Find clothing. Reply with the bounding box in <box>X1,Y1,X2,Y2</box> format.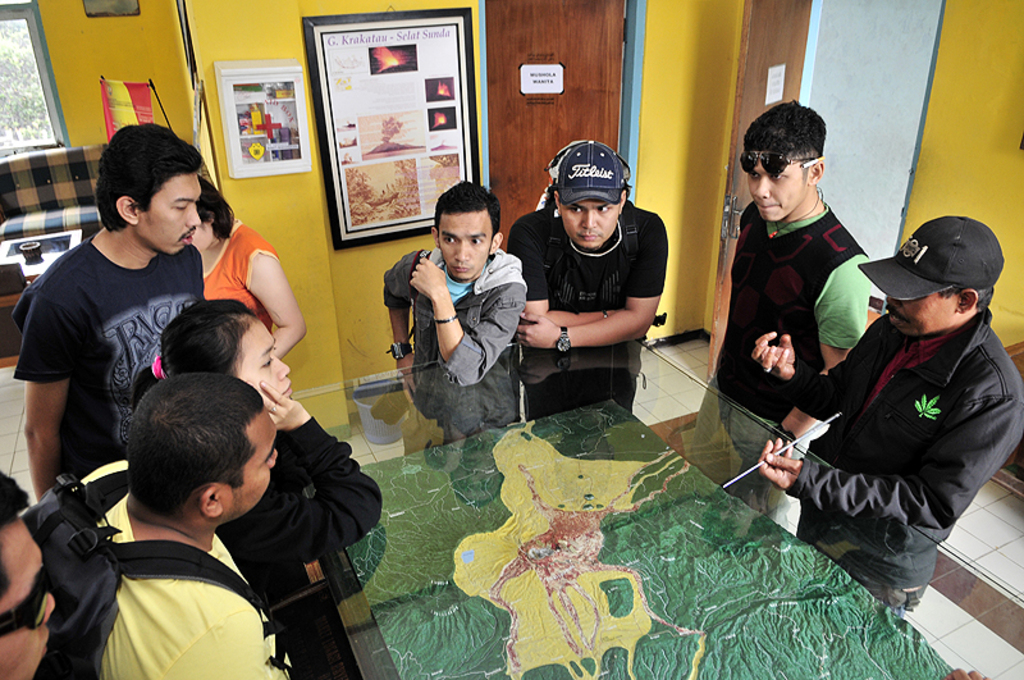
<box>0,661,72,679</box>.
